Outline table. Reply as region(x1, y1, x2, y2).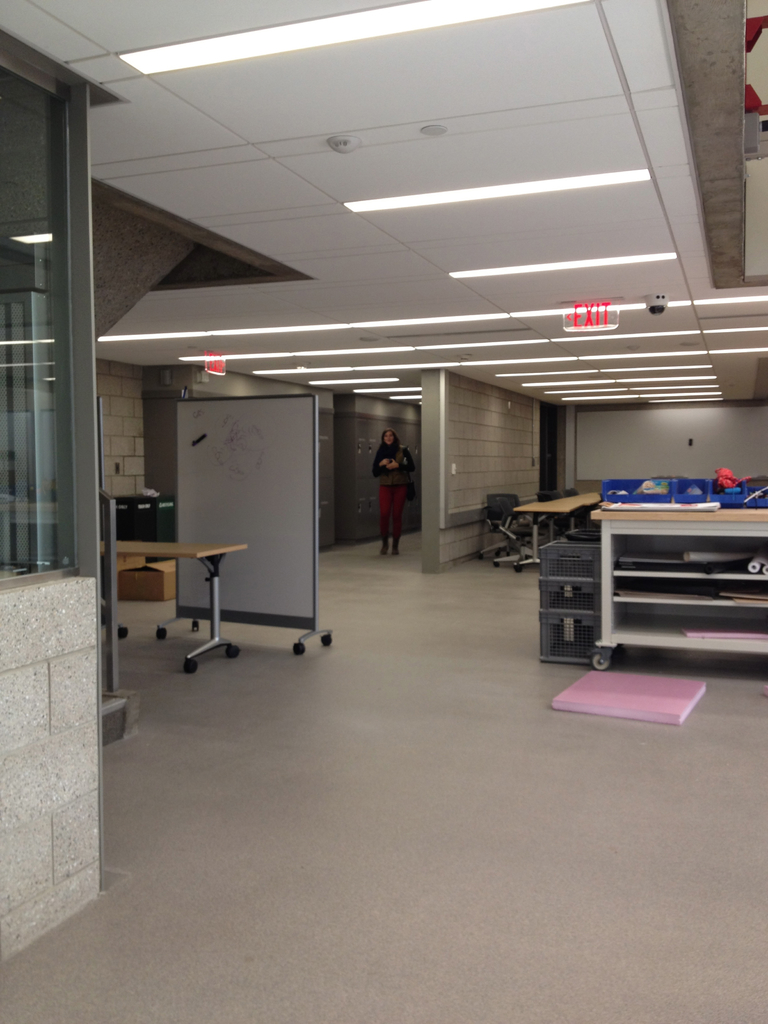
region(122, 538, 250, 684).
